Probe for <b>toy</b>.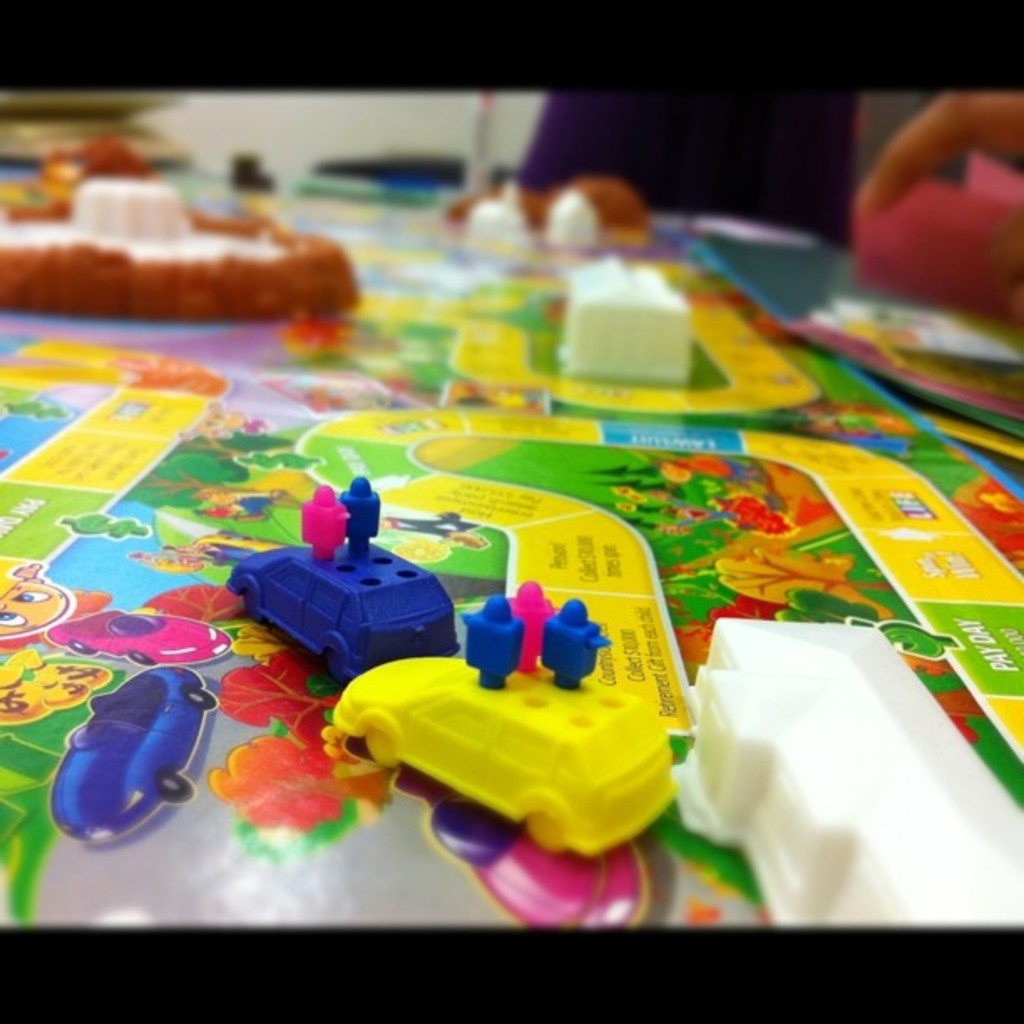
Probe result: (223,470,455,699).
